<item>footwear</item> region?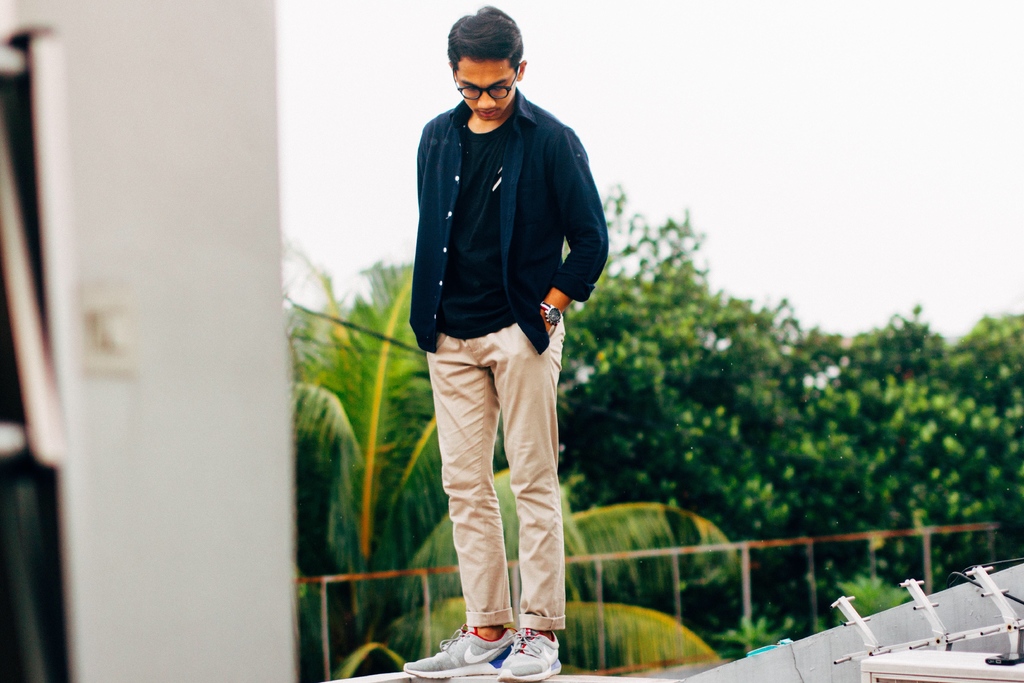
493 625 563 682
